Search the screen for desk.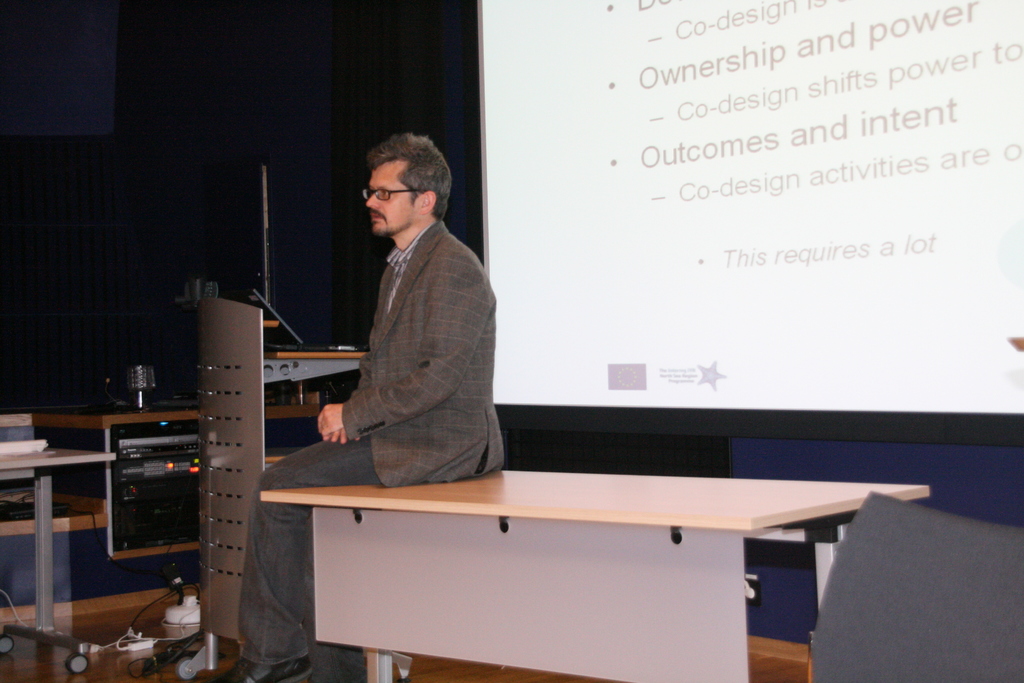
Found at 275 447 965 666.
